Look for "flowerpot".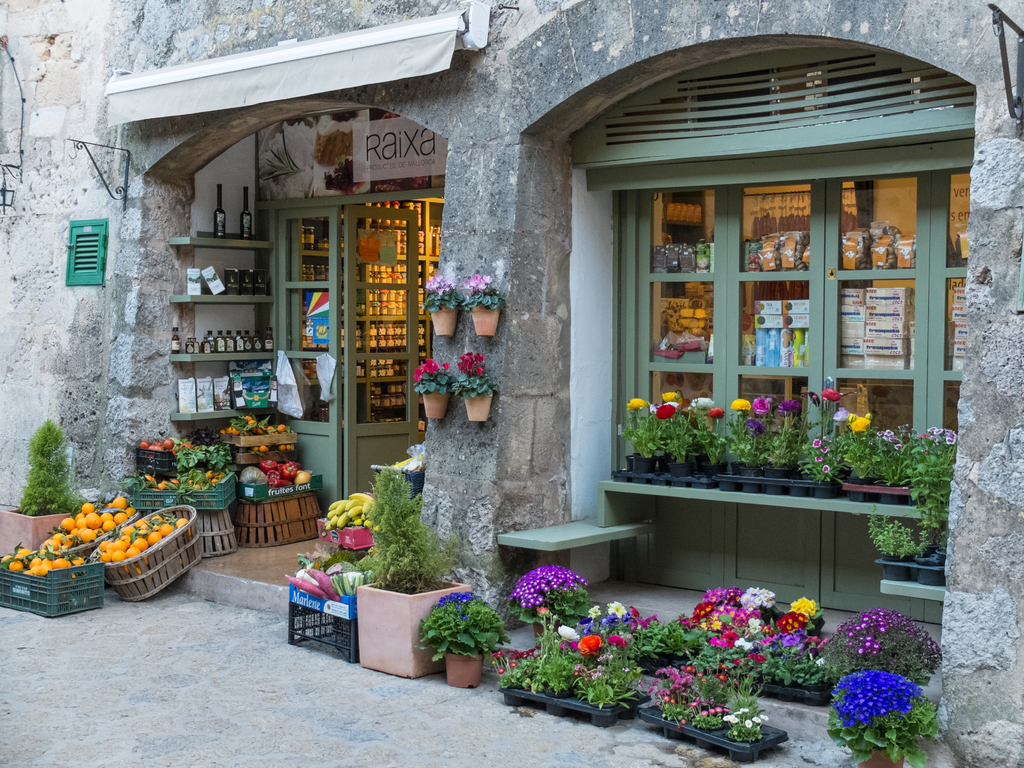
Found: 358,573,472,676.
